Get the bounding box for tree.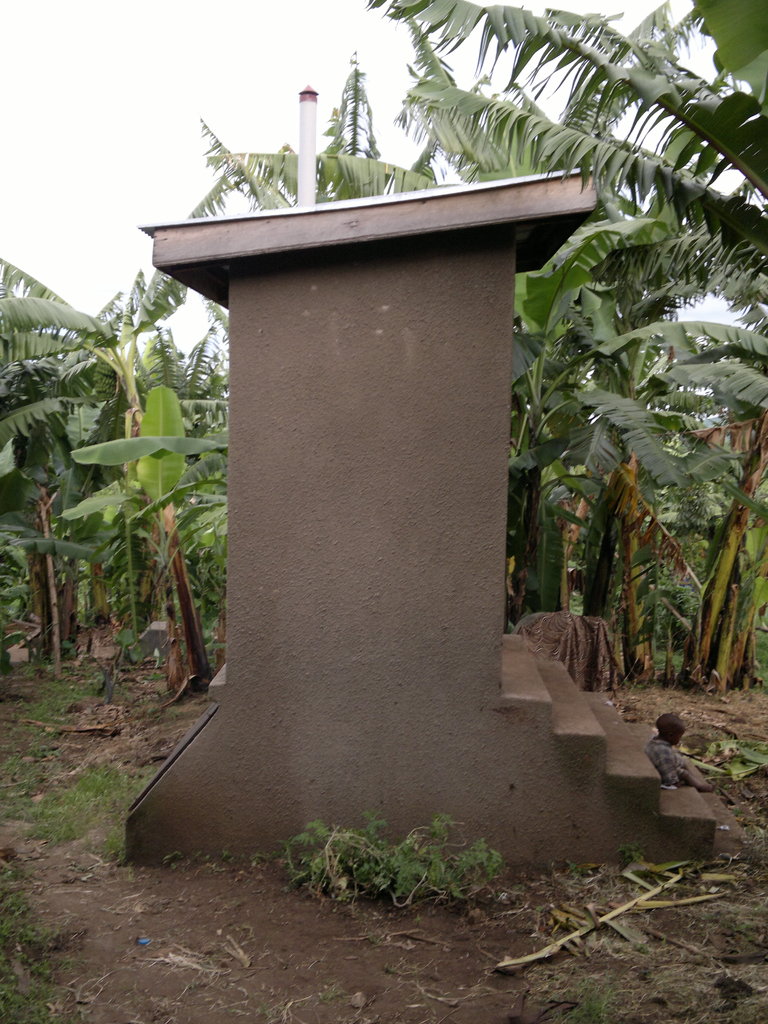
513,0,733,691.
